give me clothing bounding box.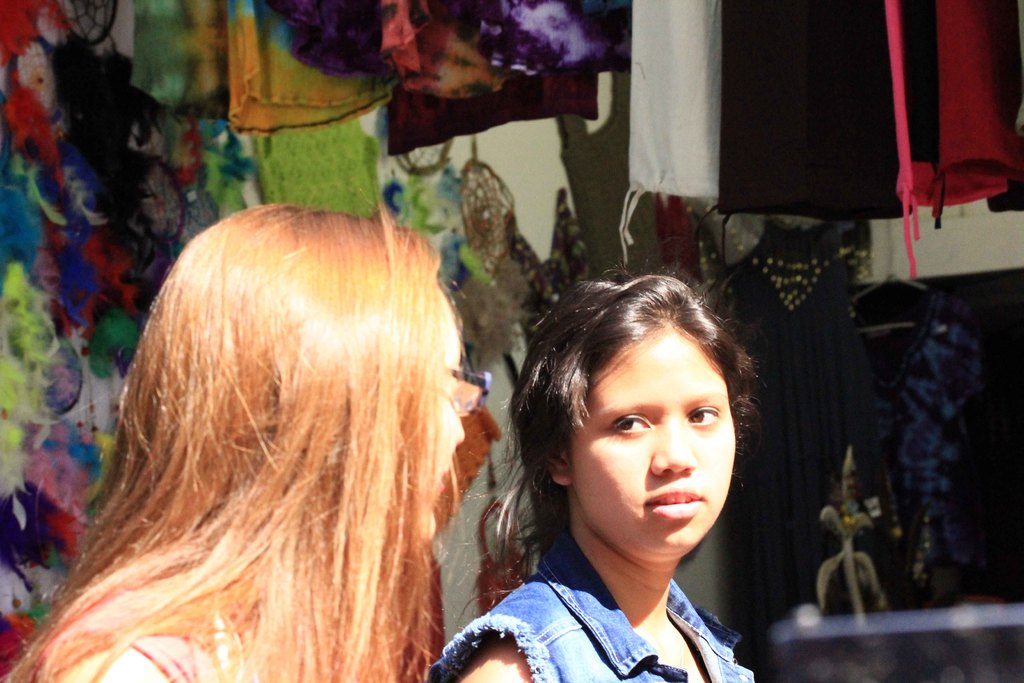
<bbox>626, 0, 724, 264</bbox>.
